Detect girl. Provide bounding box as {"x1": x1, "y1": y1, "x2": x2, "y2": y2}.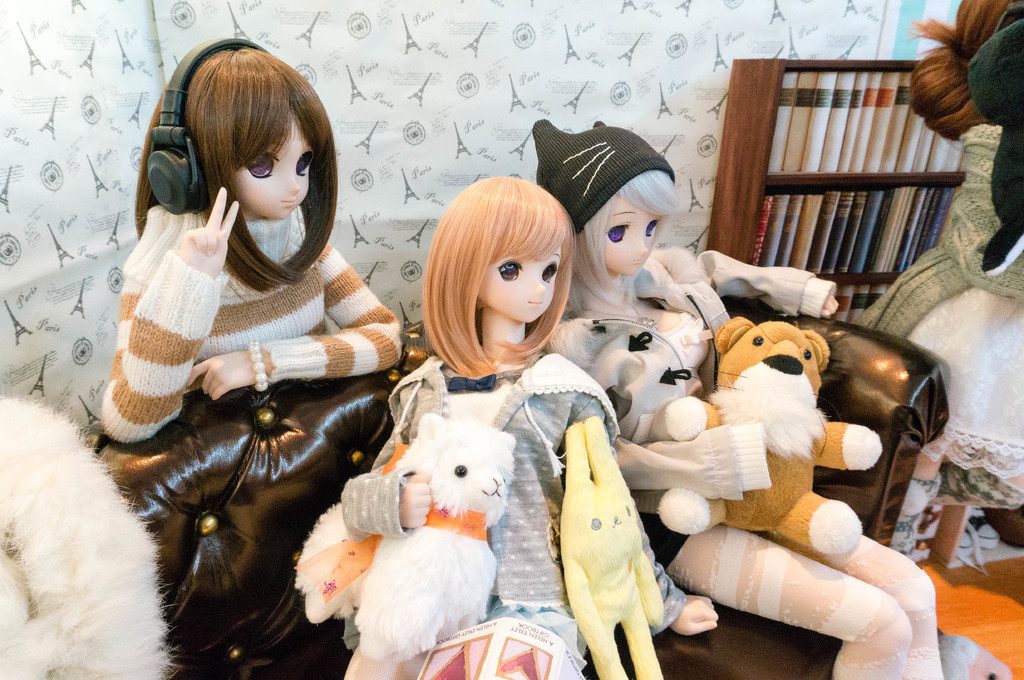
{"x1": 342, "y1": 174, "x2": 719, "y2": 679}.
